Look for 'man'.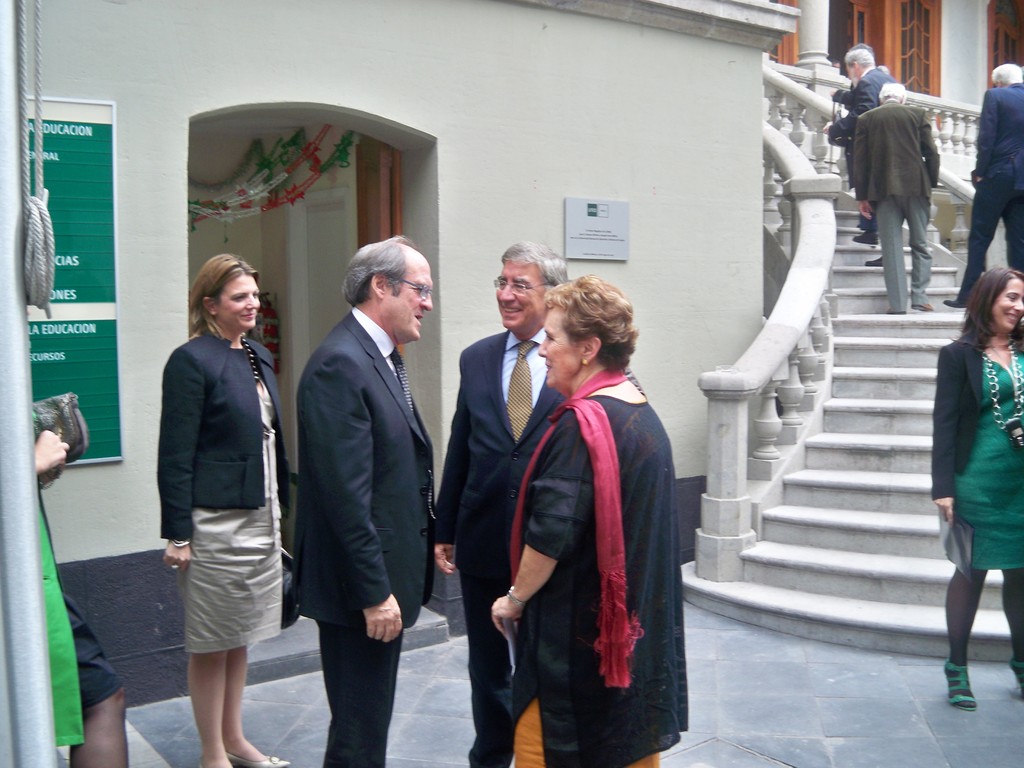
Found: [852, 82, 940, 314].
